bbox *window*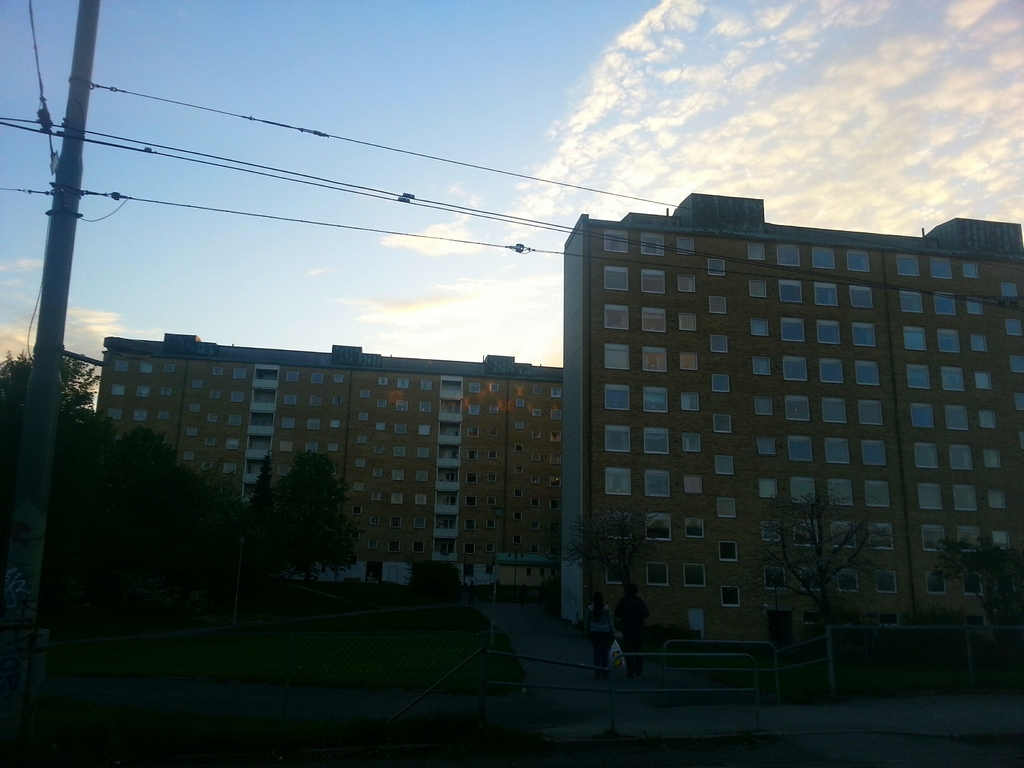
select_region(283, 394, 296, 404)
